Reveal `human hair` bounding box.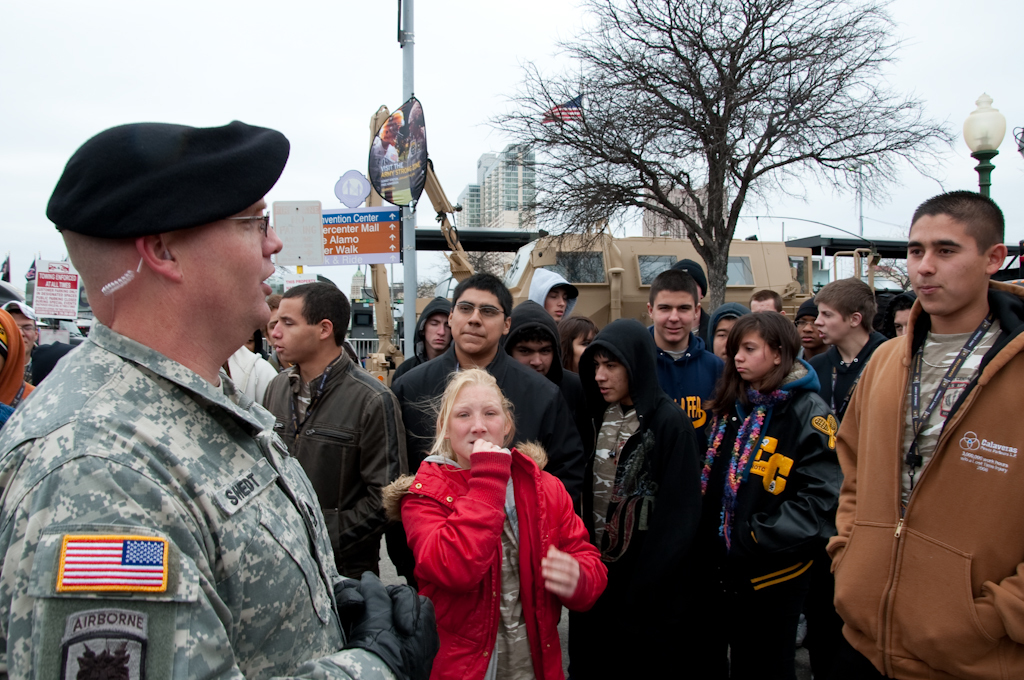
Revealed: l=288, t=287, r=350, b=345.
